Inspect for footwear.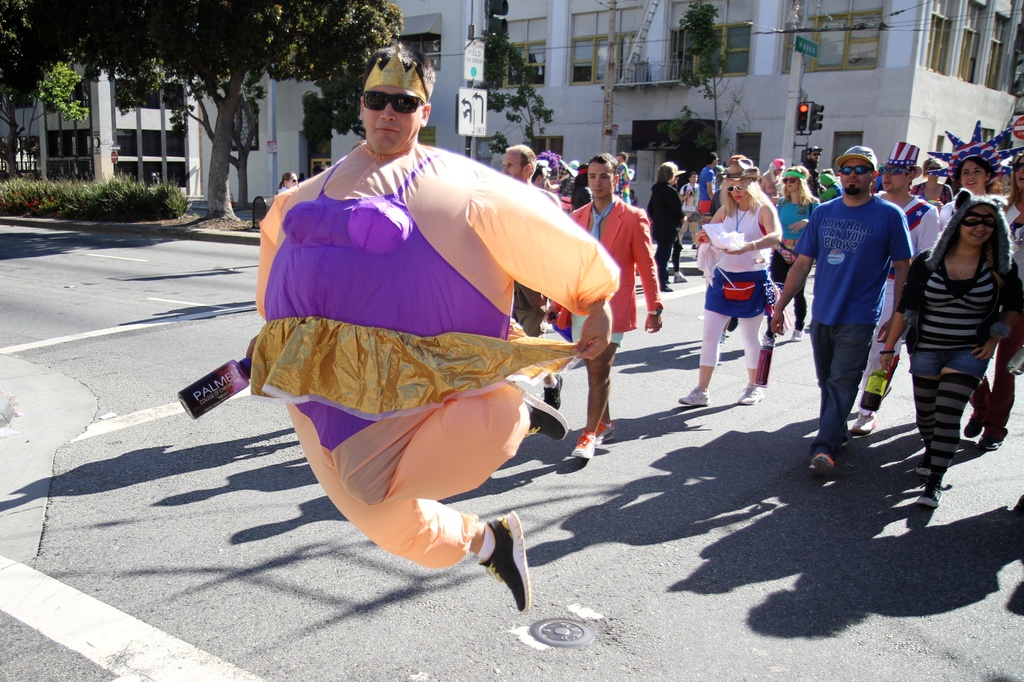
Inspection: x1=807 y1=454 x2=835 y2=480.
